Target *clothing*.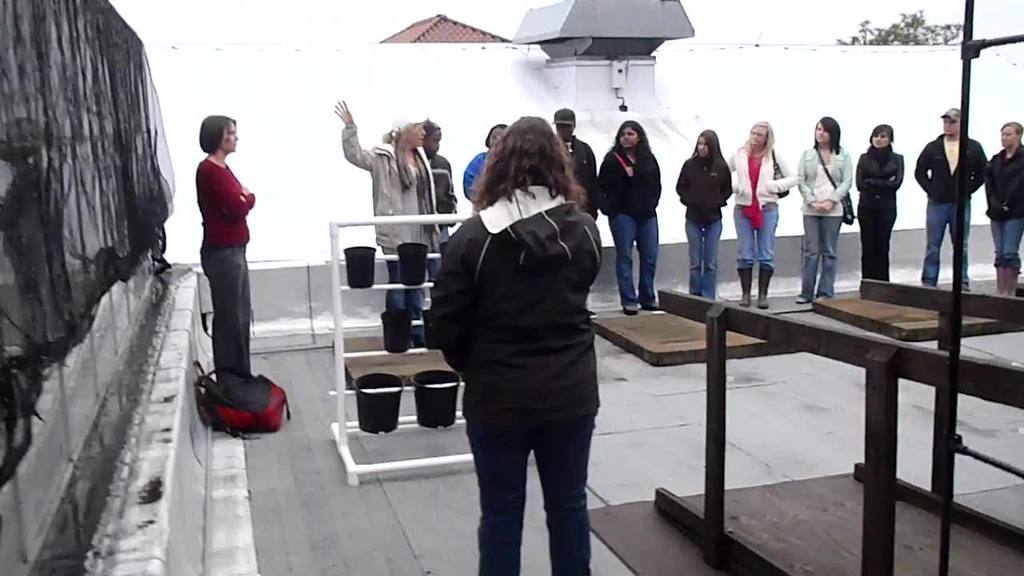
Target region: 725,138,795,272.
